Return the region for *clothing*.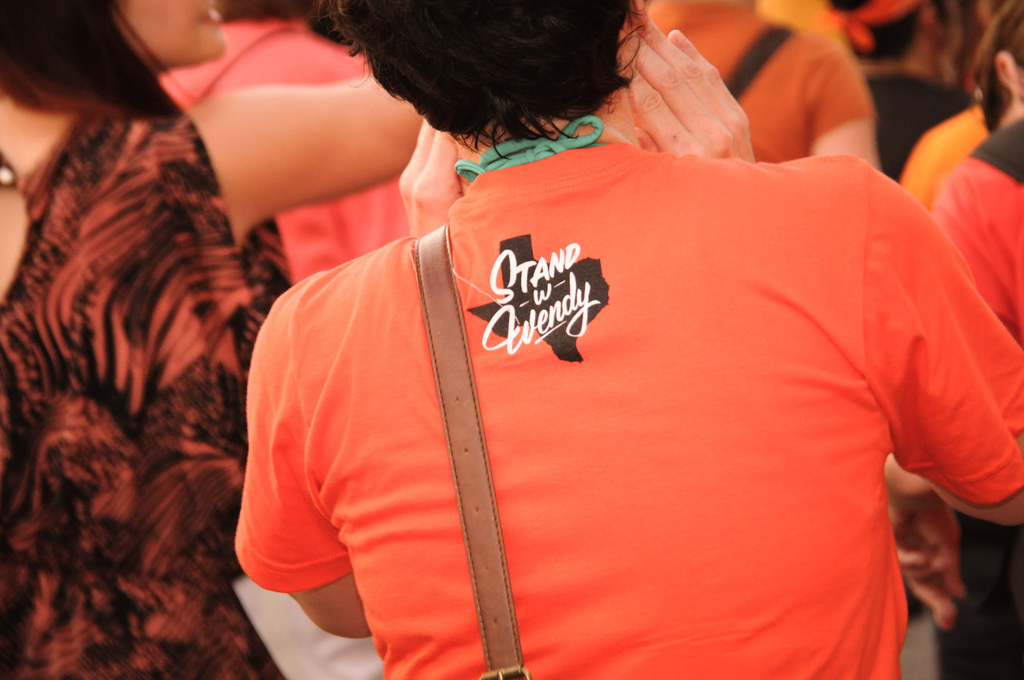
Rect(253, 99, 948, 659).
